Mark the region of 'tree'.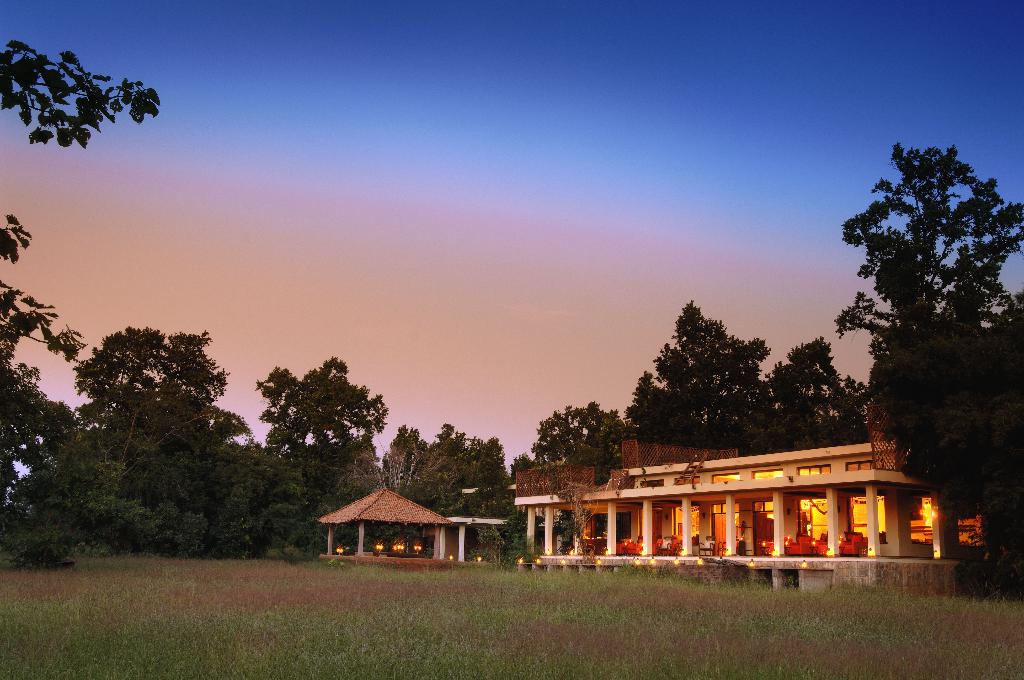
Region: [620, 298, 872, 463].
